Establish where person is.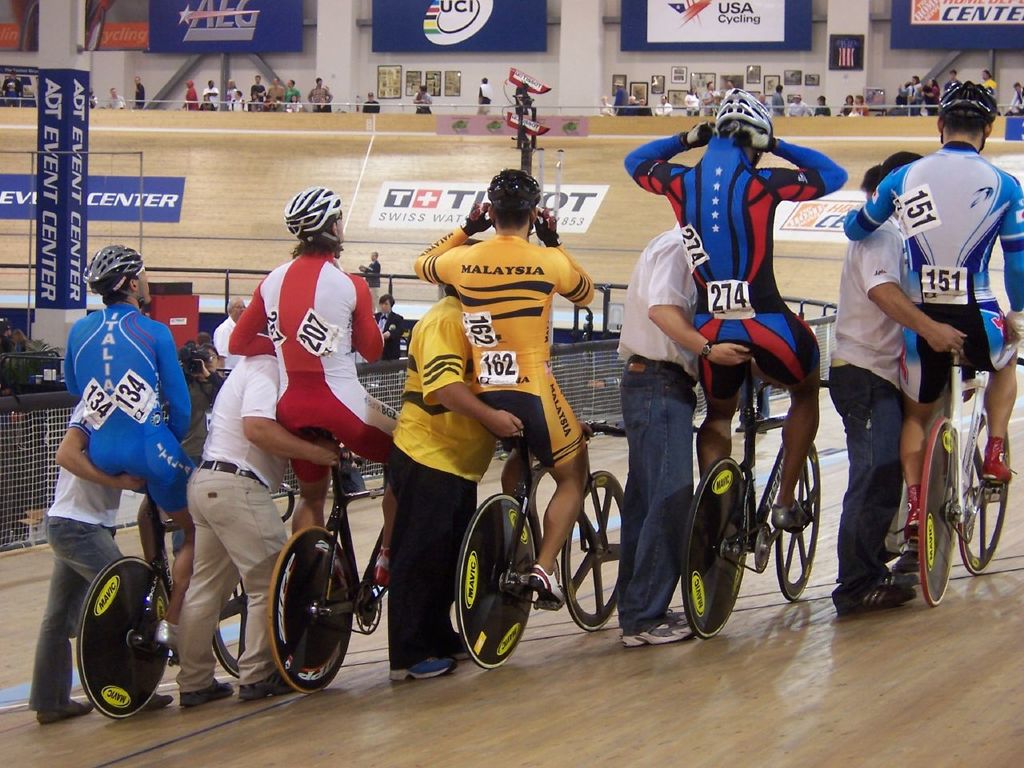
Established at box=[847, 84, 1023, 550].
